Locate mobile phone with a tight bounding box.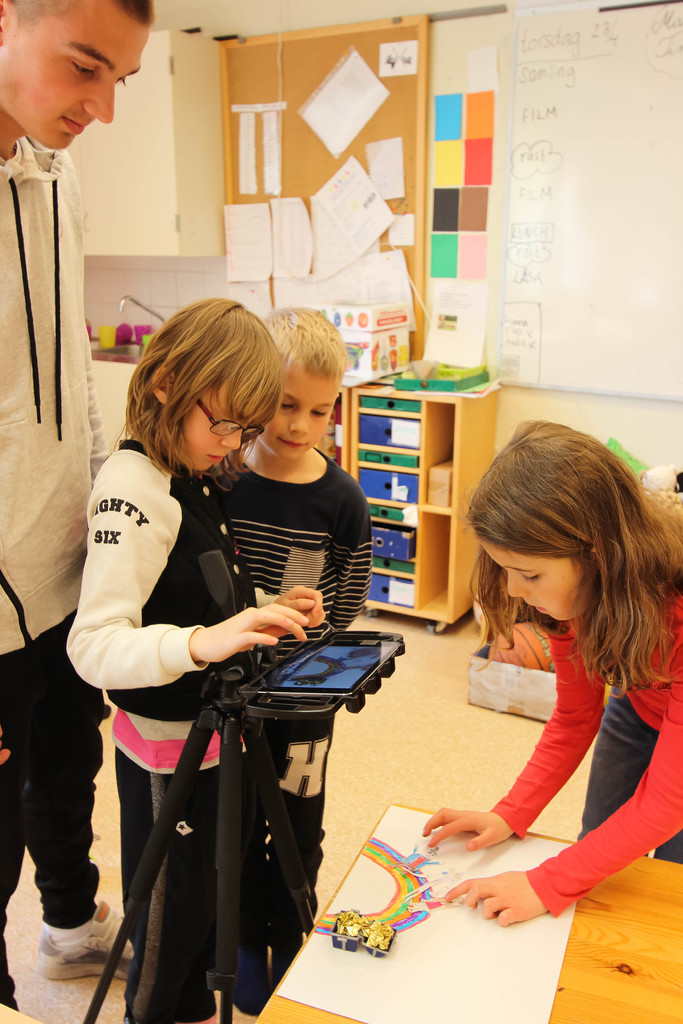
[254, 624, 413, 705].
